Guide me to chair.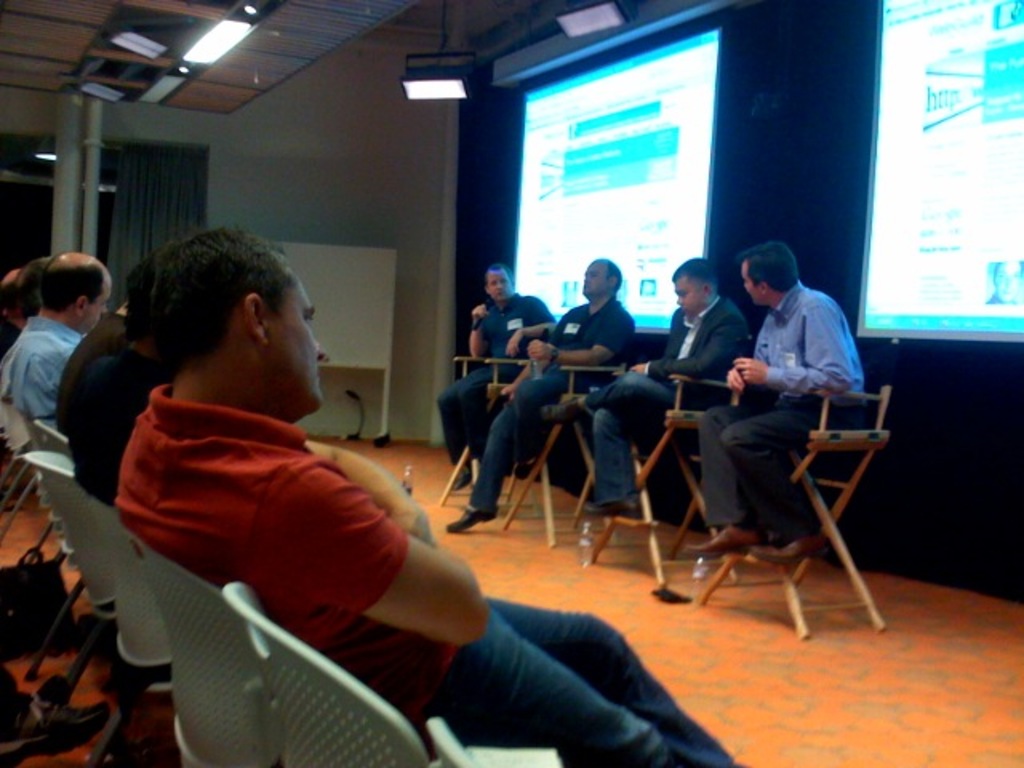
Guidance: (430, 341, 574, 541).
